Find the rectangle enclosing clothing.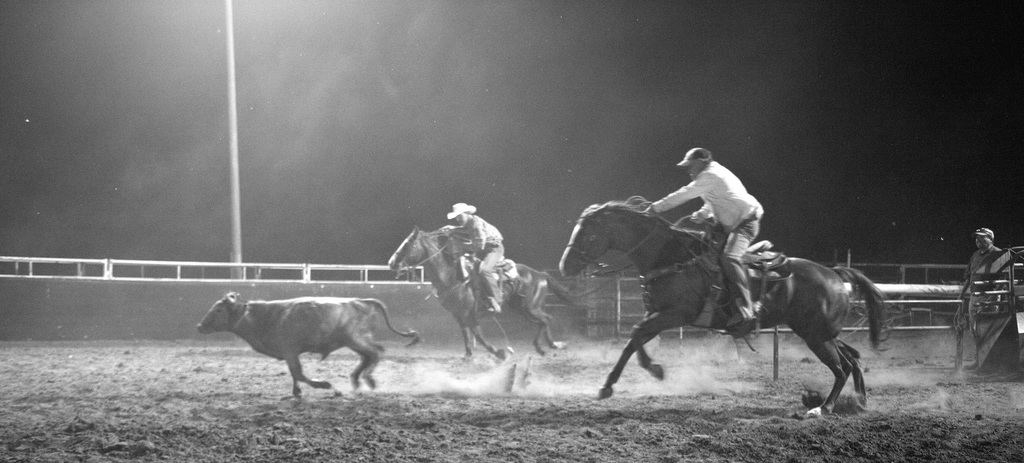
[456, 215, 511, 311].
